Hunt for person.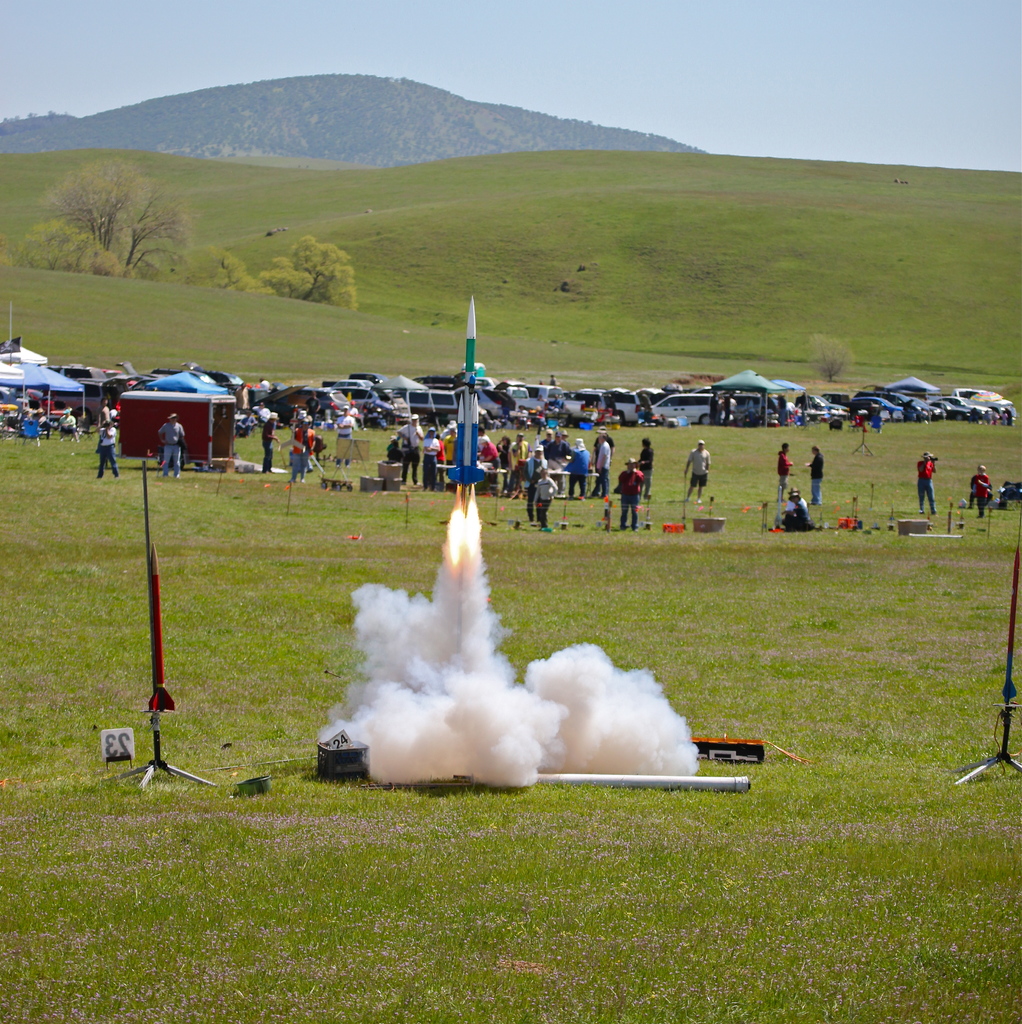
Hunted down at 264/412/281/475.
